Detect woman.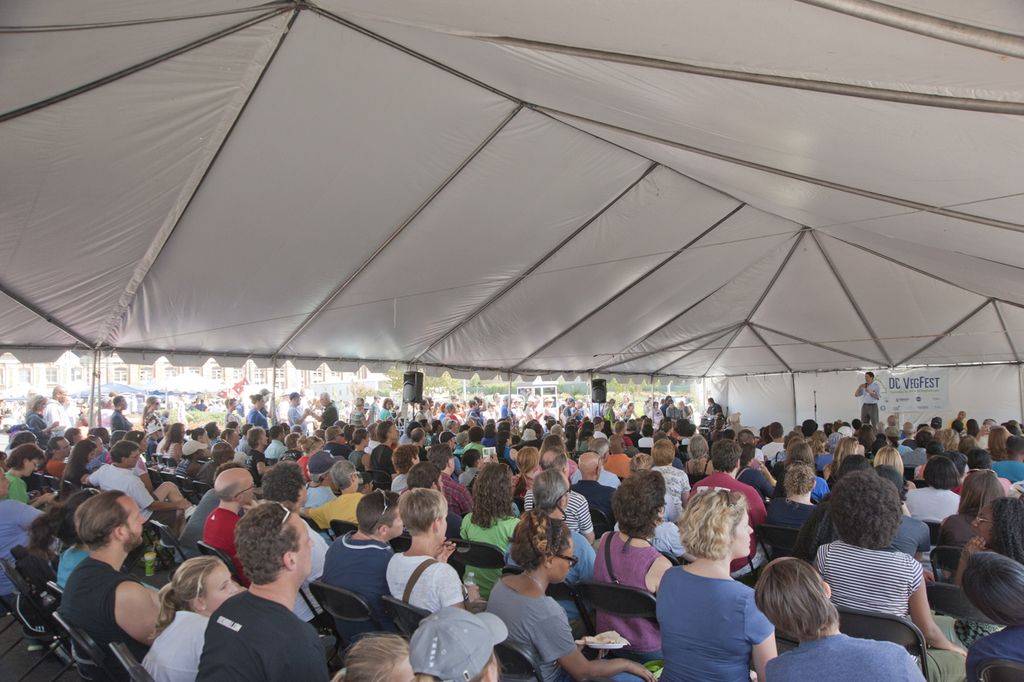
Detected at pyautogui.locateOnScreen(136, 553, 239, 681).
